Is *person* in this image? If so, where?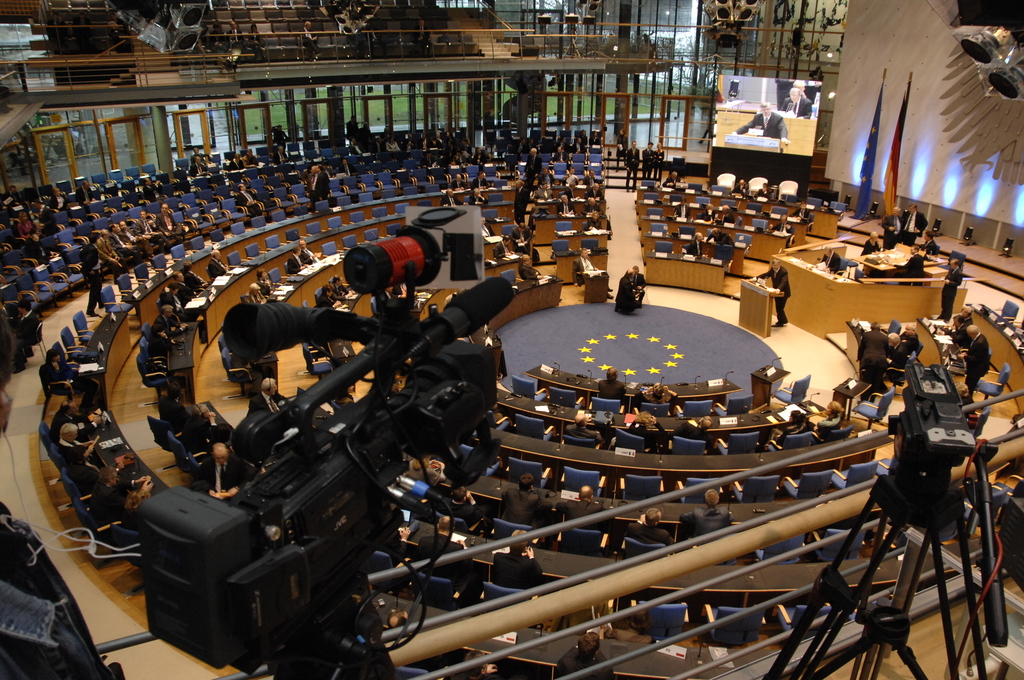
Yes, at l=812, t=401, r=845, b=432.
